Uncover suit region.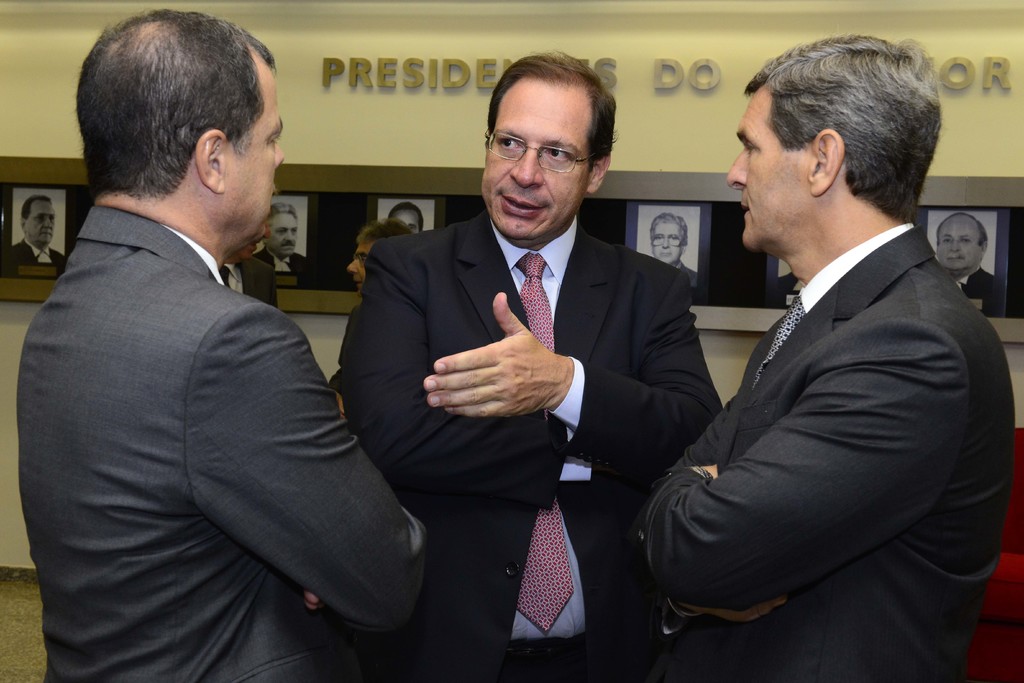
Uncovered: detection(256, 253, 308, 272).
